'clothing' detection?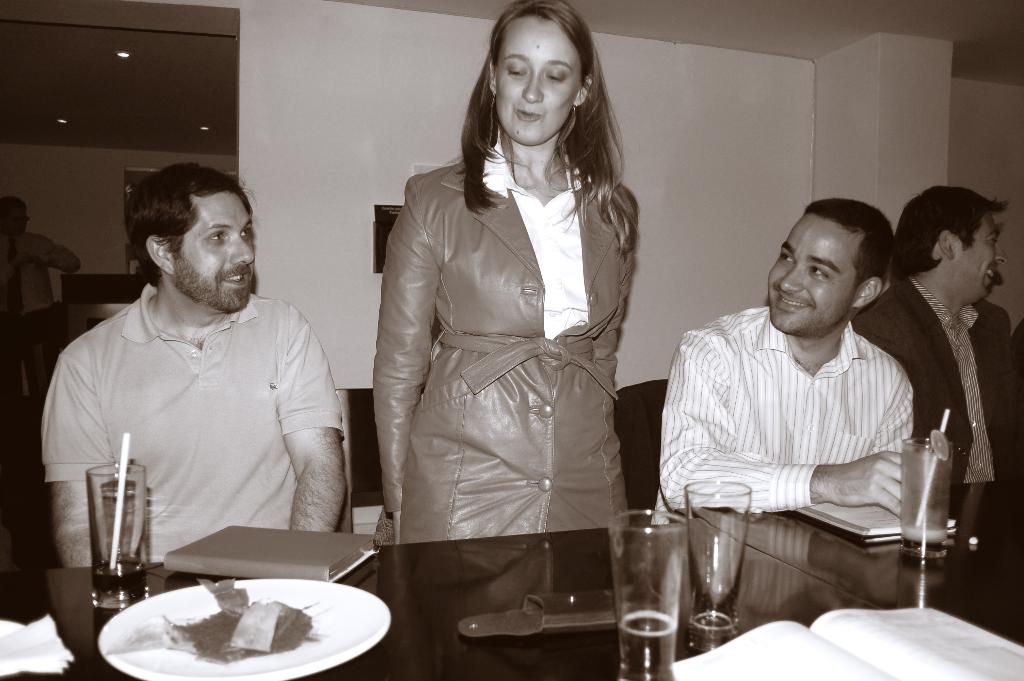
region(658, 299, 913, 523)
